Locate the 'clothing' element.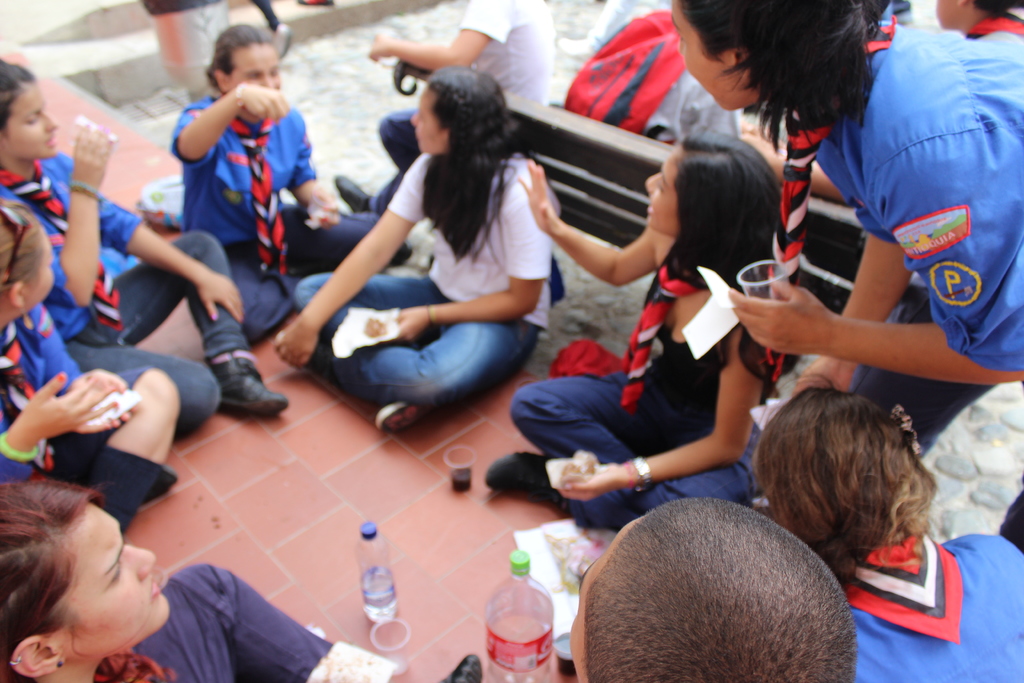
Element bbox: {"x1": 969, "y1": 0, "x2": 1023, "y2": 49}.
